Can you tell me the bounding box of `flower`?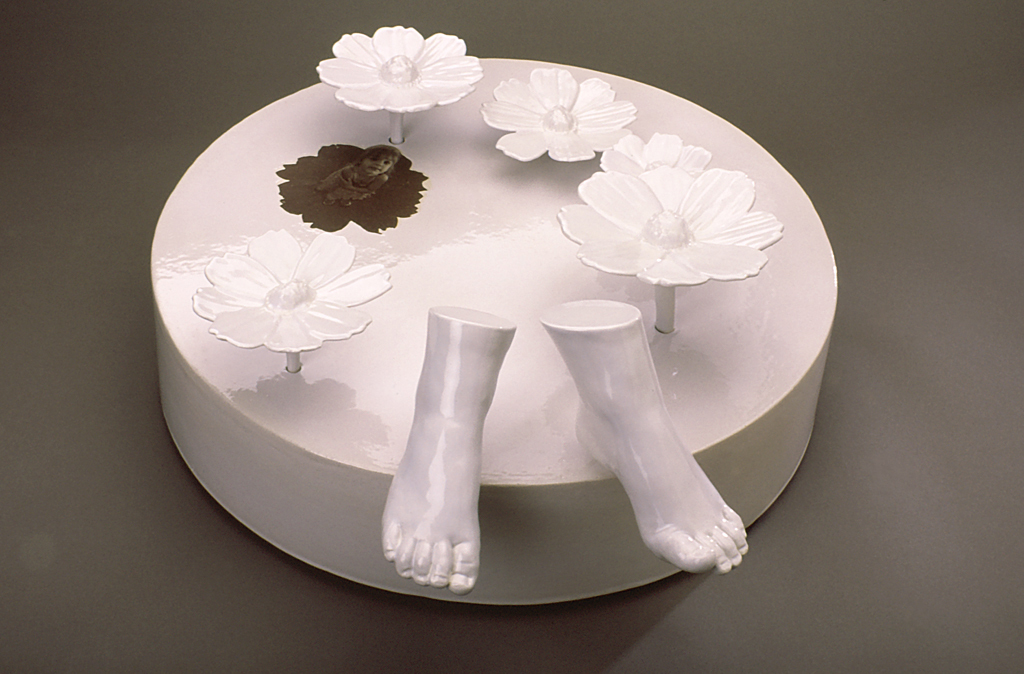
left=313, top=19, right=484, bottom=140.
